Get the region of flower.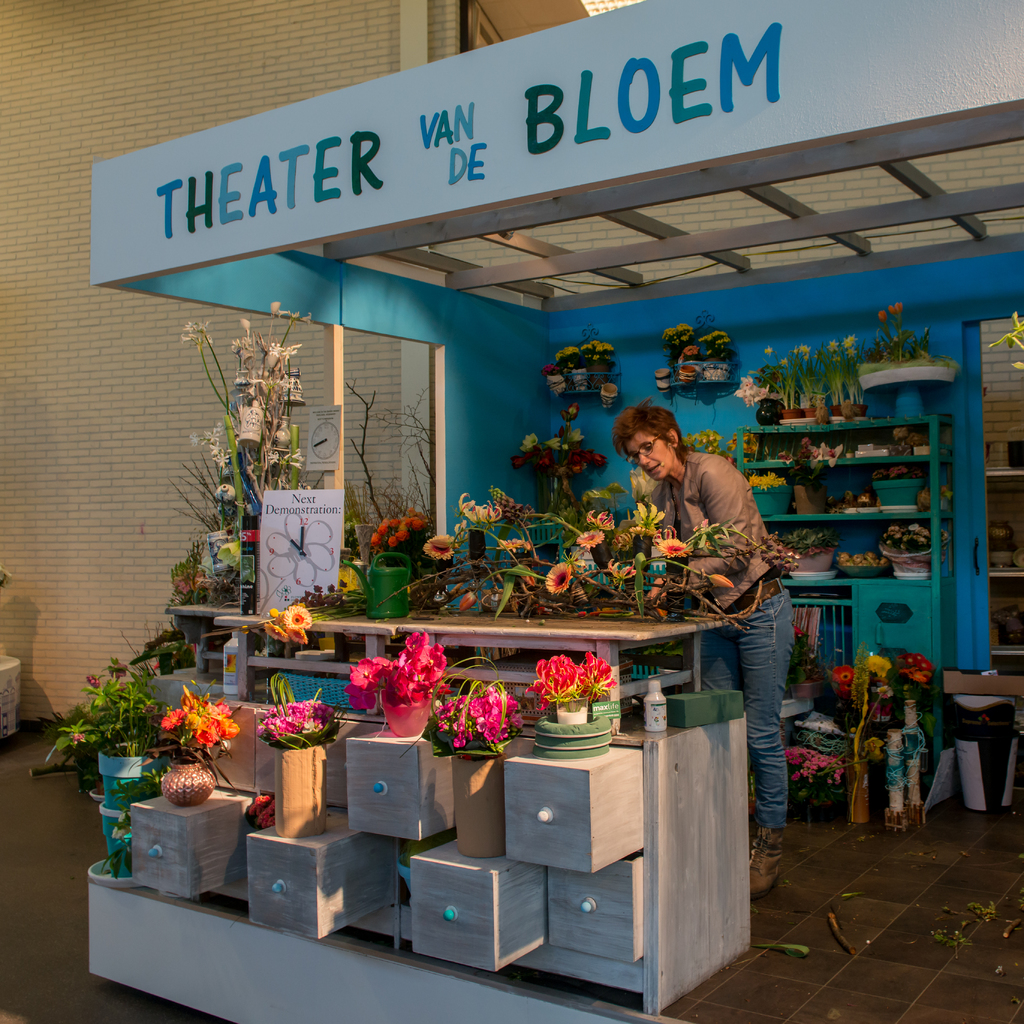
x1=767 y1=343 x2=776 y2=354.
